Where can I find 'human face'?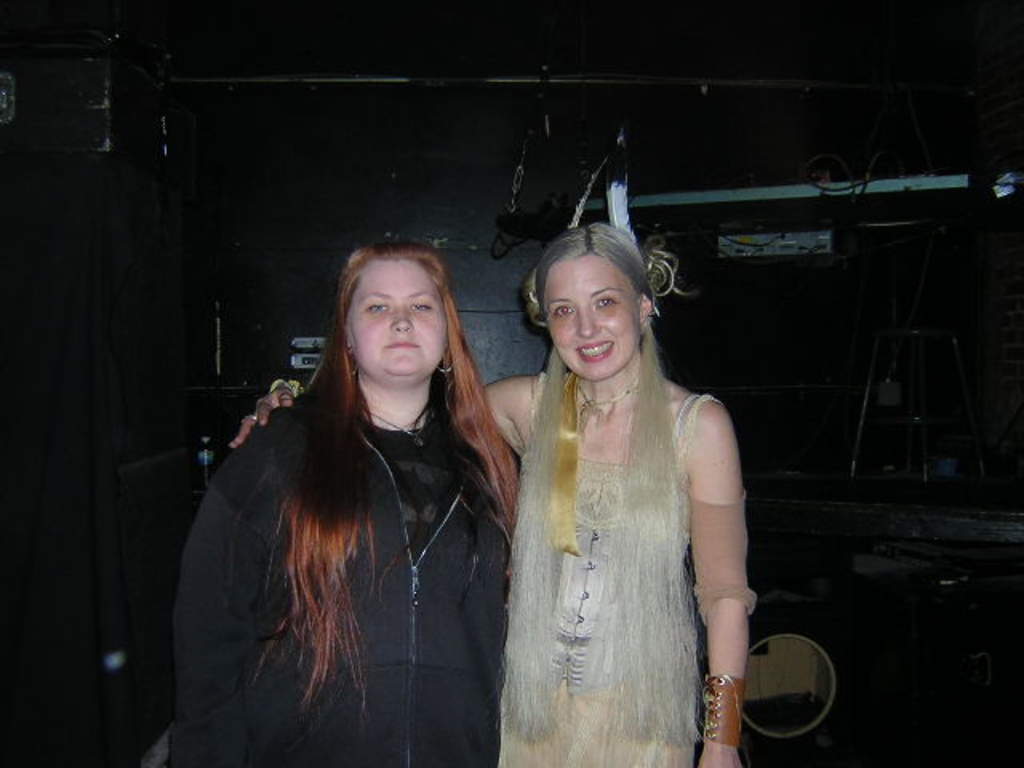
You can find it at pyautogui.locateOnScreen(542, 261, 645, 384).
